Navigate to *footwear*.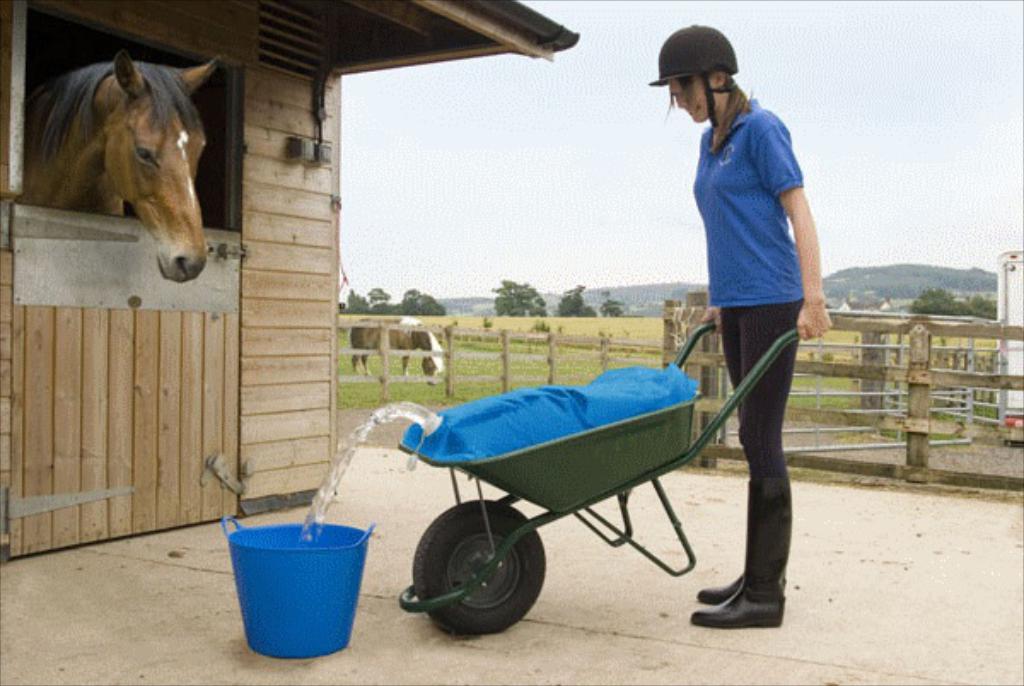
Navigation target: bbox=(695, 567, 748, 608).
